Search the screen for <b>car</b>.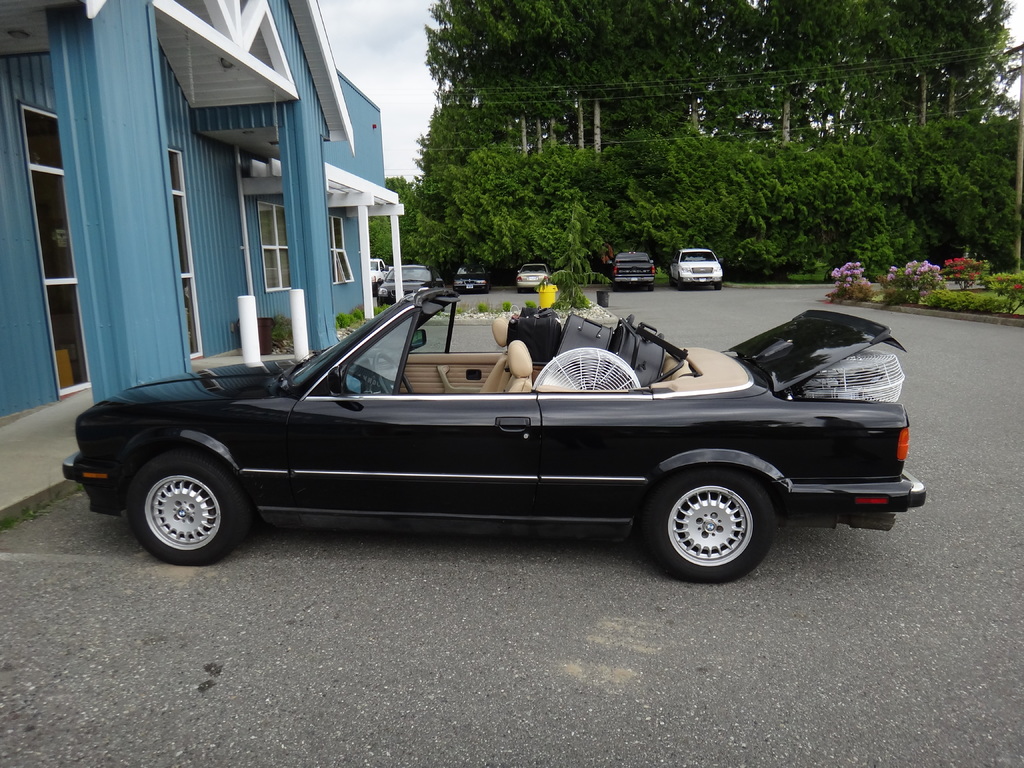
Found at {"x1": 369, "y1": 258, "x2": 390, "y2": 283}.
